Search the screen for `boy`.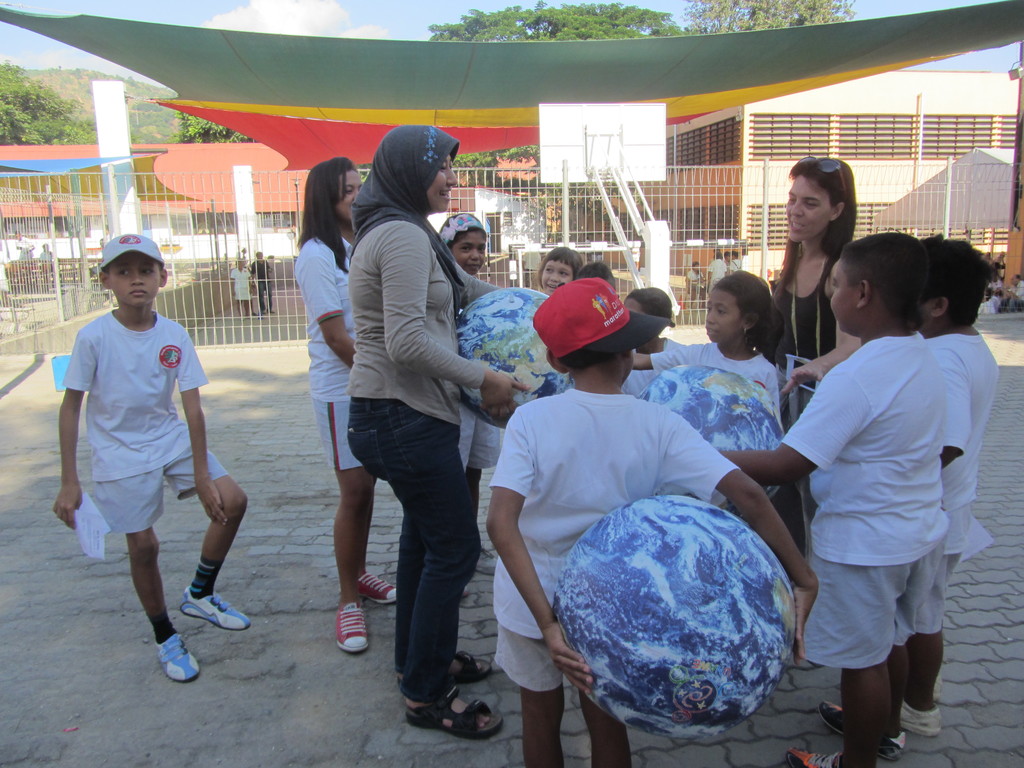
Found at [left=902, top=236, right=1005, bottom=741].
